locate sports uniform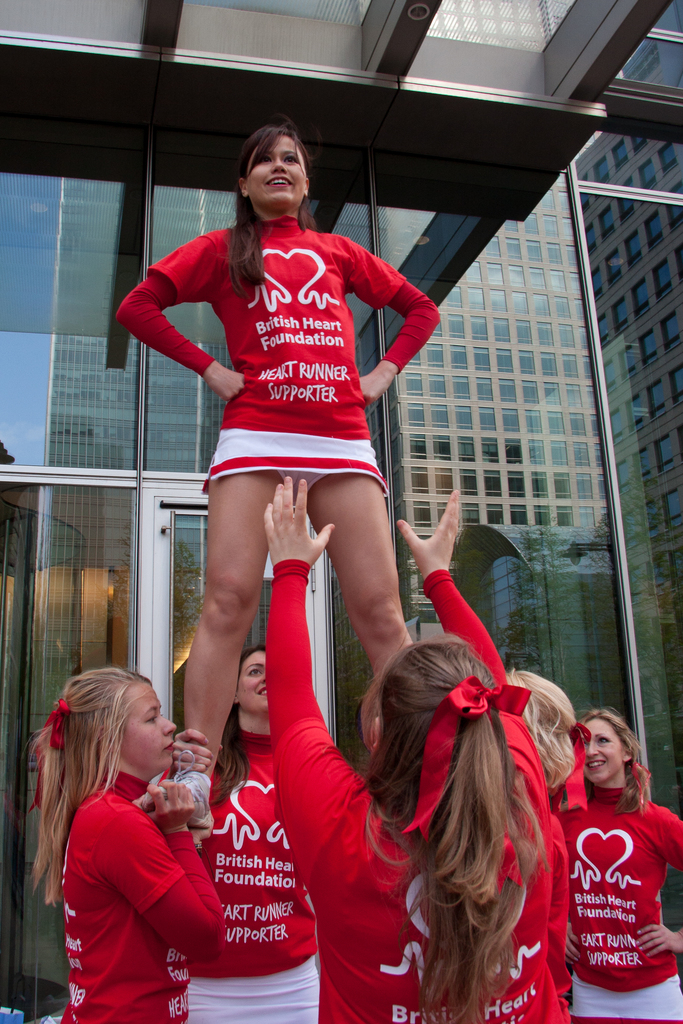
pyautogui.locateOnScreen(552, 767, 682, 1023)
